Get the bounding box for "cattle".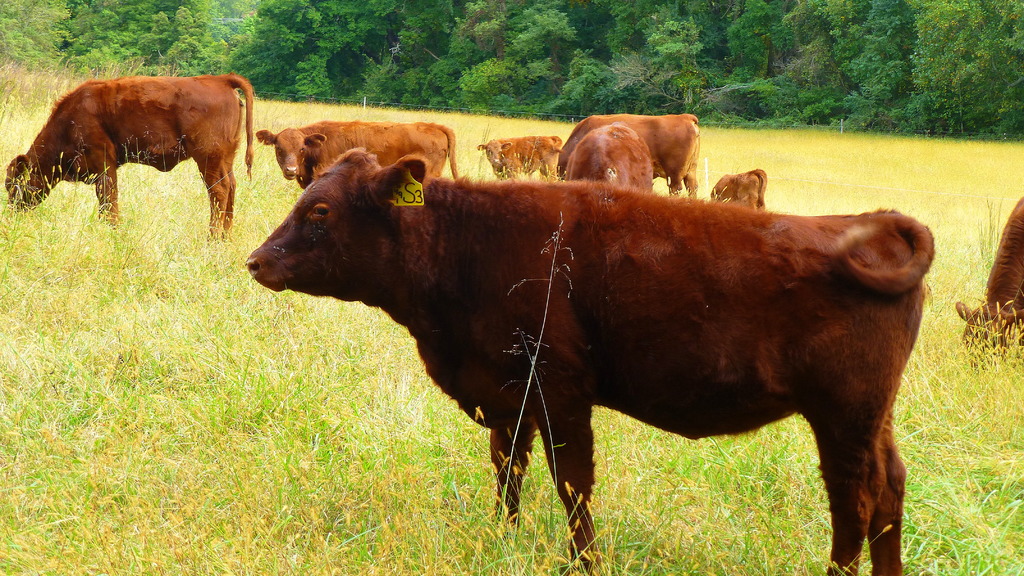
bbox(4, 69, 253, 248).
